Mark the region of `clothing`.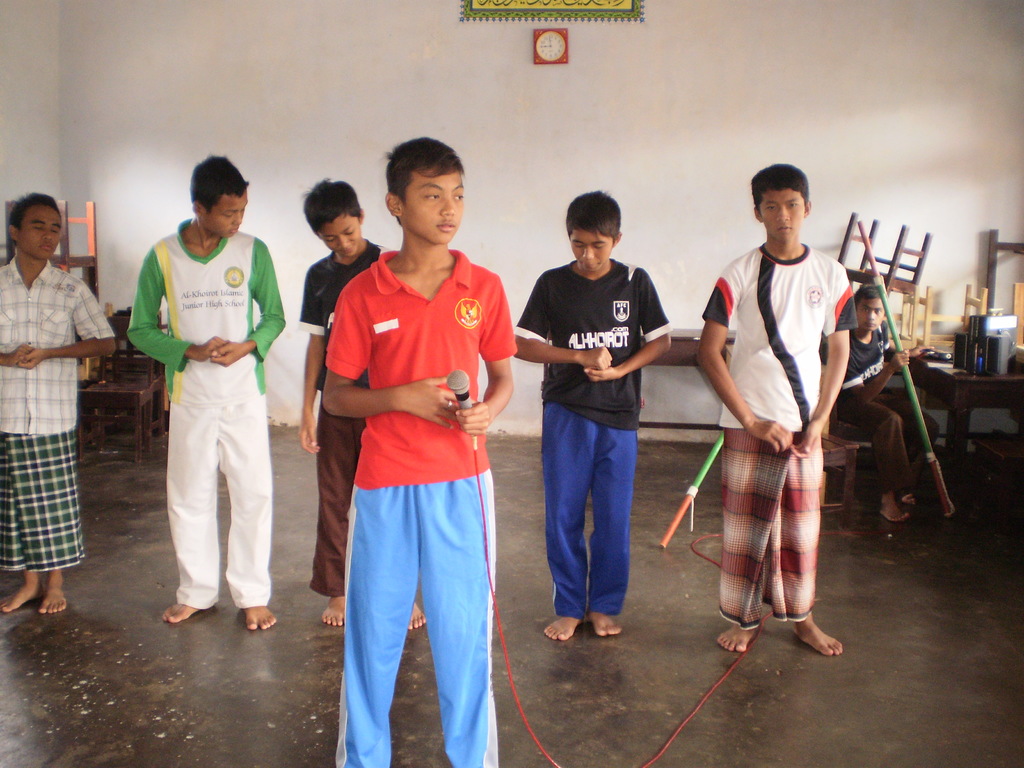
Region: pyautogui.locateOnScreen(506, 252, 667, 614).
